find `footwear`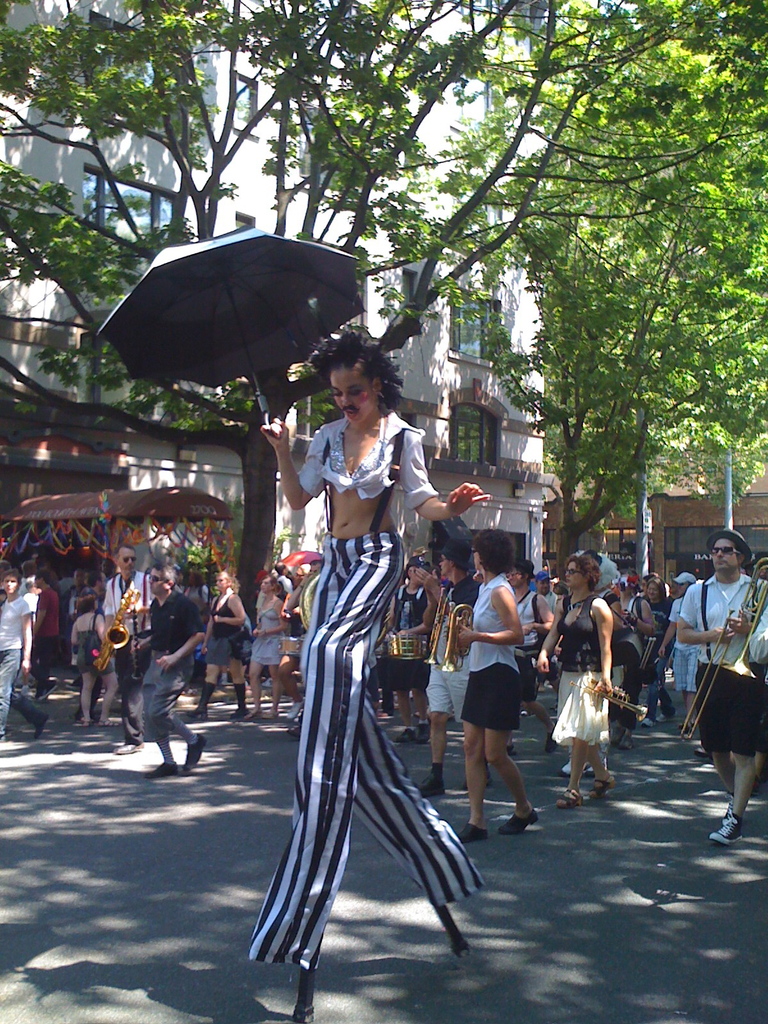
box(86, 710, 107, 726)
